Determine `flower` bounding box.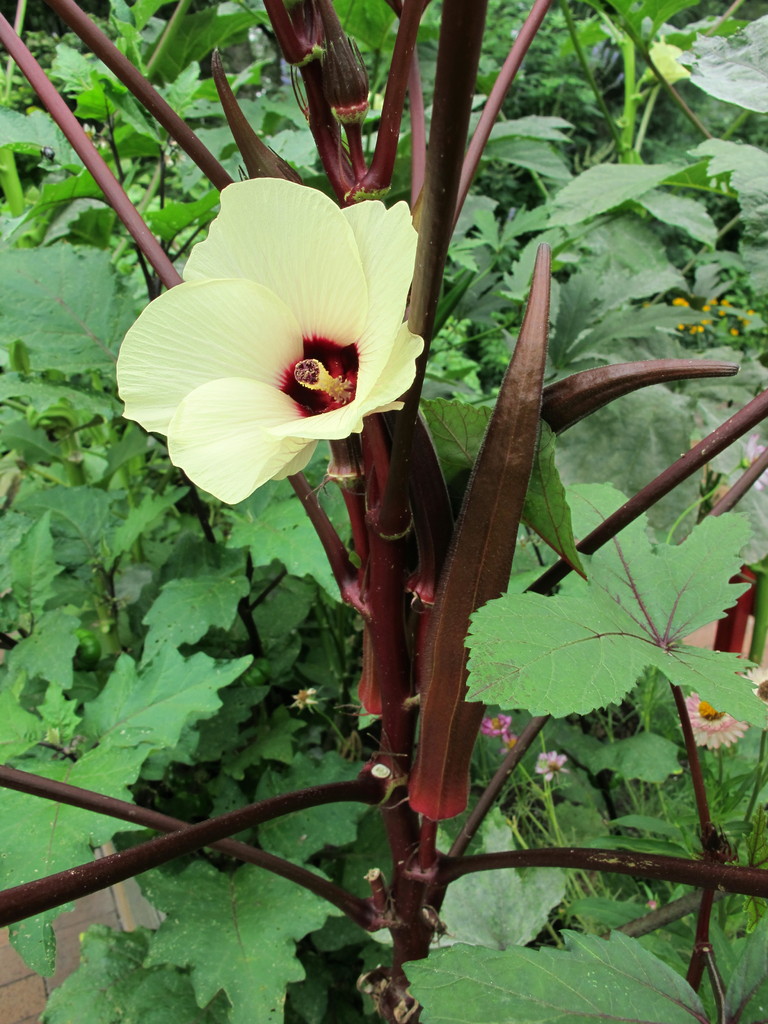
Determined: l=737, t=665, r=767, b=702.
